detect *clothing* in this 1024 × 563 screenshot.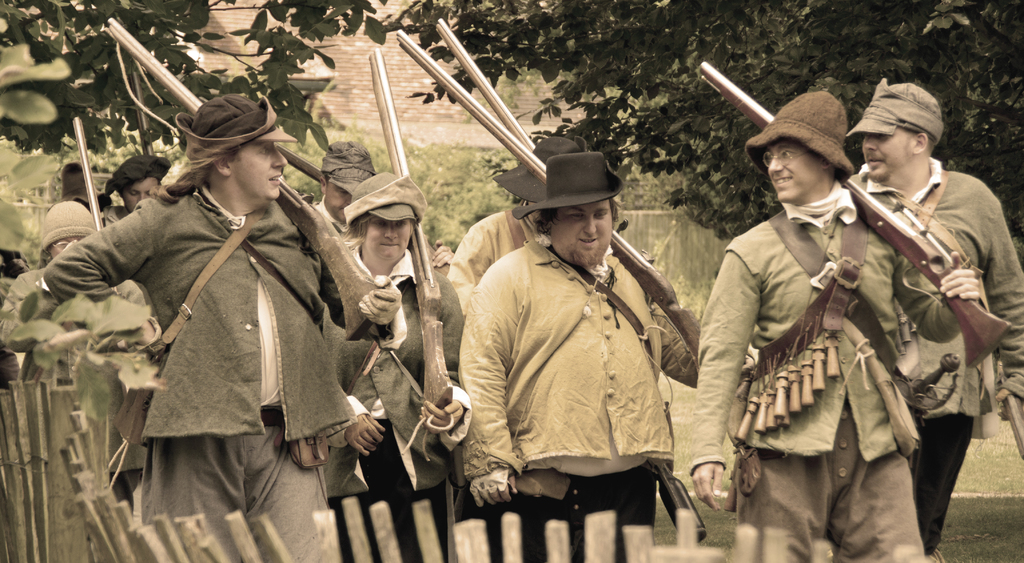
Detection: (x1=849, y1=149, x2=1023, y2=541).
